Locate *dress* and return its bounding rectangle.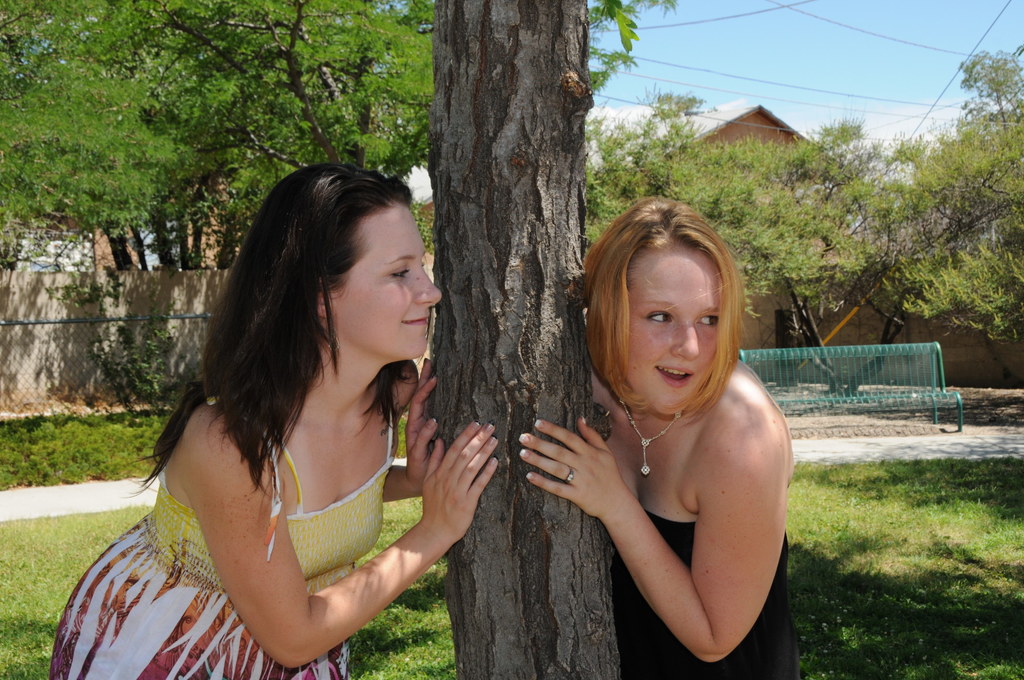
(x1=614, y1=506, x2=808, y2=679).
